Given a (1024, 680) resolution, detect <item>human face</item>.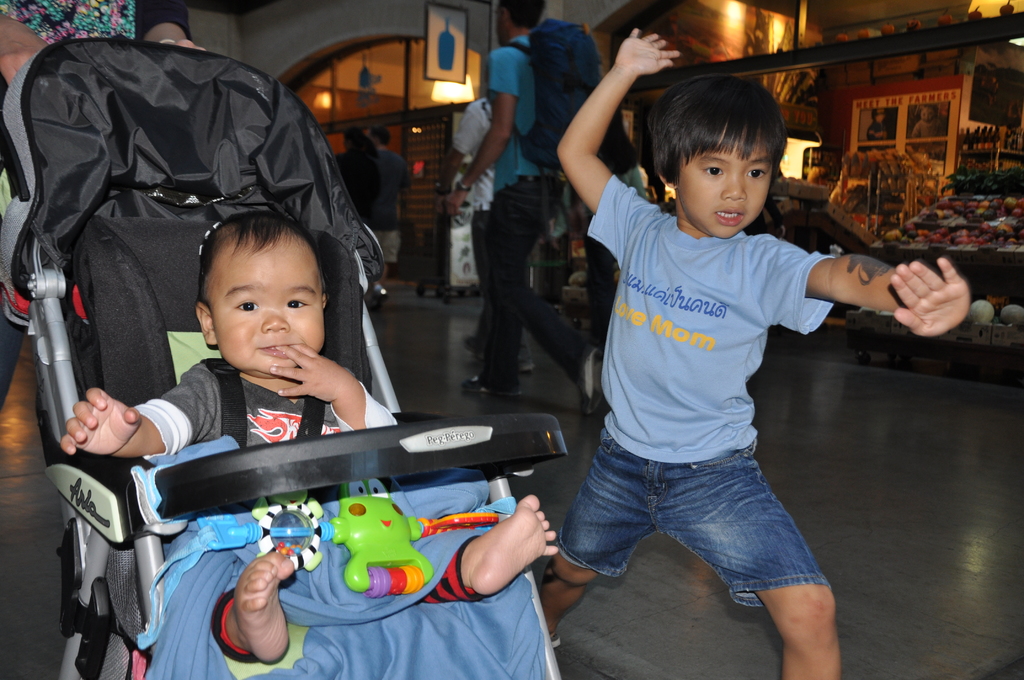
BBox(215, 247, 324, 378).
